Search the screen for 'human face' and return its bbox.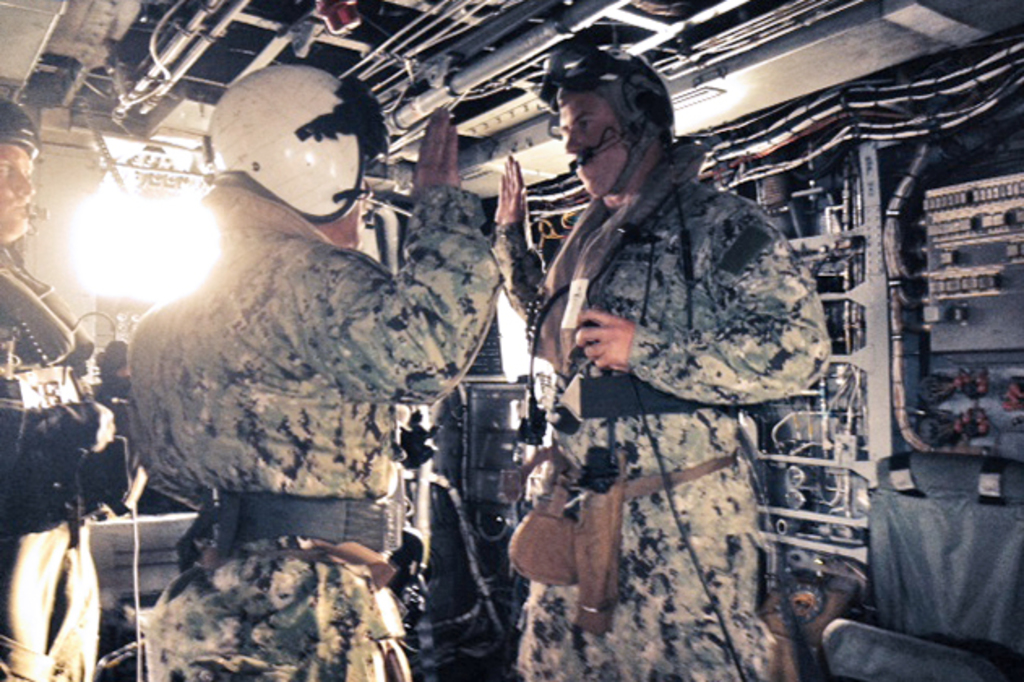
Found: 338 182 373 260.
